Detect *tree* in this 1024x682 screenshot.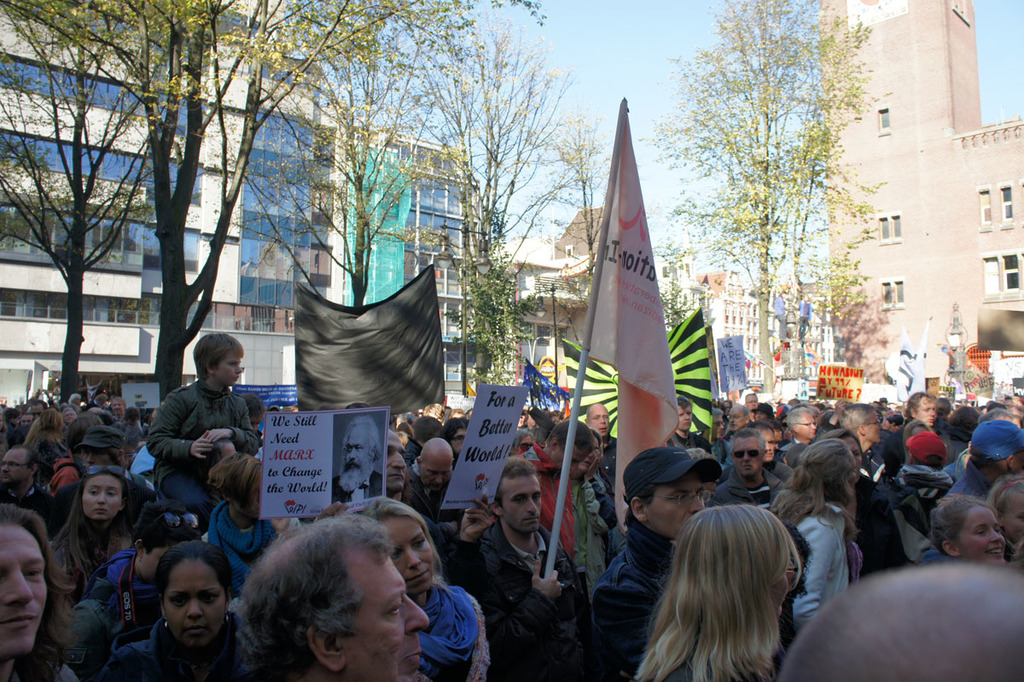
Detection: (x1=0, y1=22, x2=166, y2=399).
